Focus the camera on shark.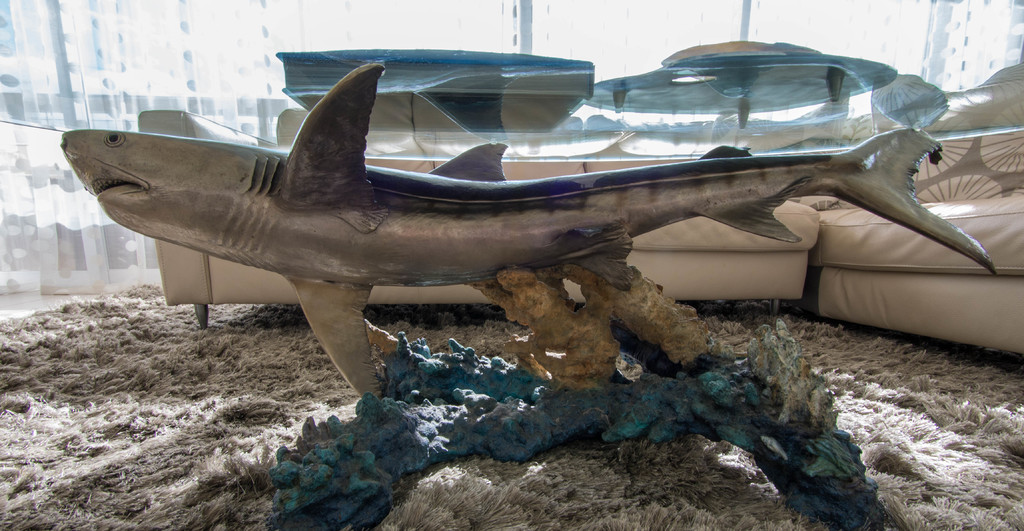
Focus region: 63, 58, 1001, 396.
